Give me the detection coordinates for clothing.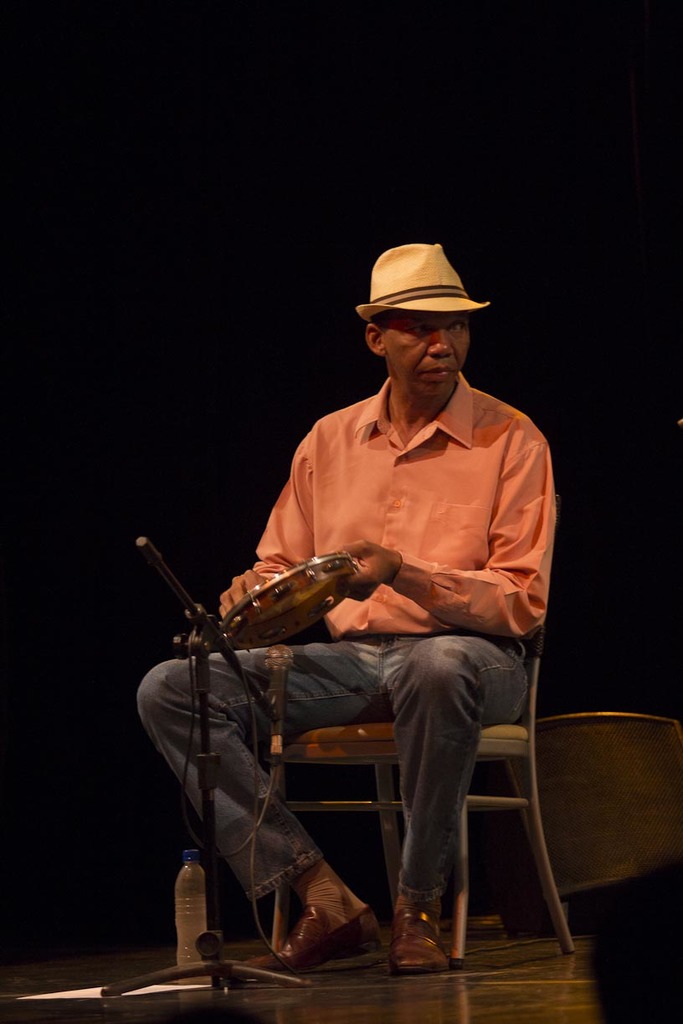
[177, 341, 535, 932].
